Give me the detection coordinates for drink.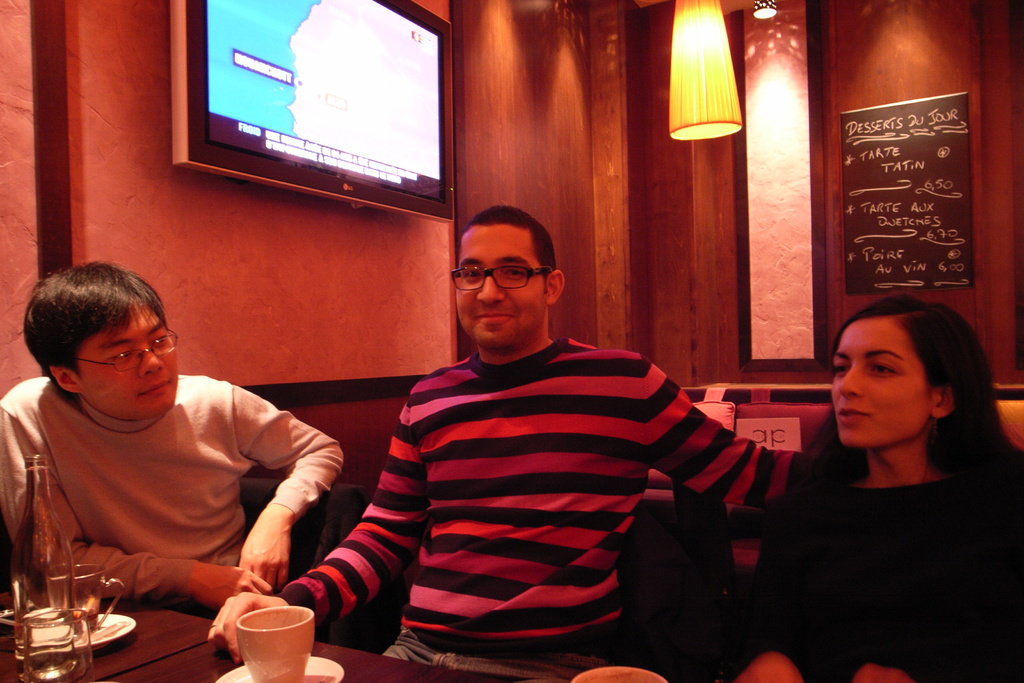
detection(51, 607, 95, 634).
